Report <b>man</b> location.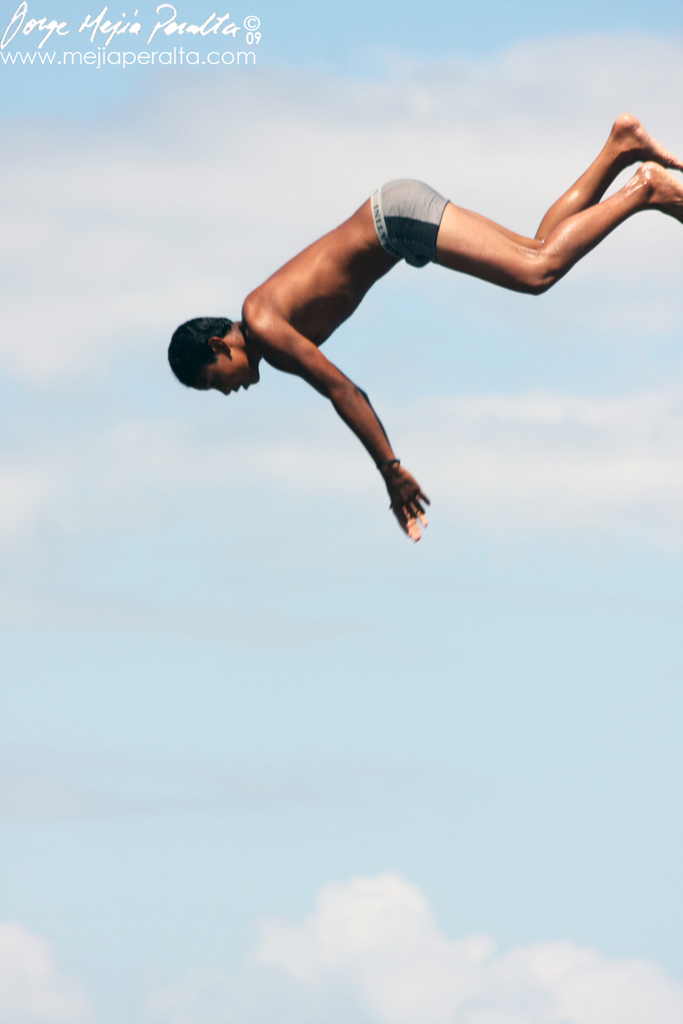
Report: select_region(163, 100, 675, 633).
